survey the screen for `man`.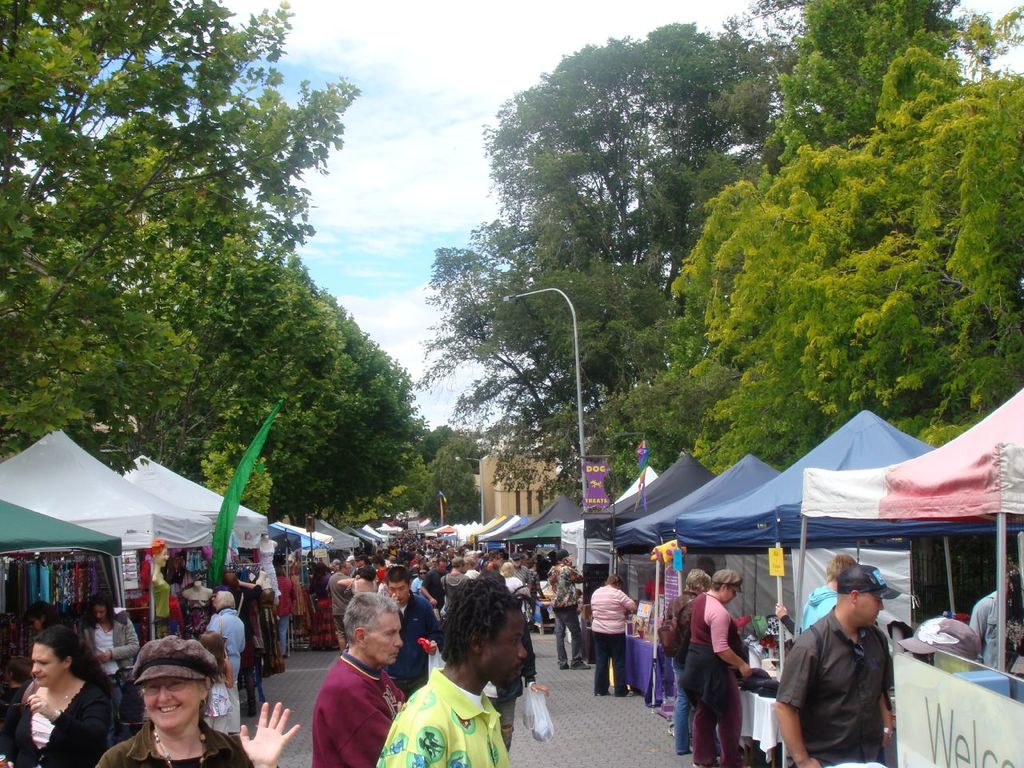
Survey found: bbox(781, 563, 904, 767).
